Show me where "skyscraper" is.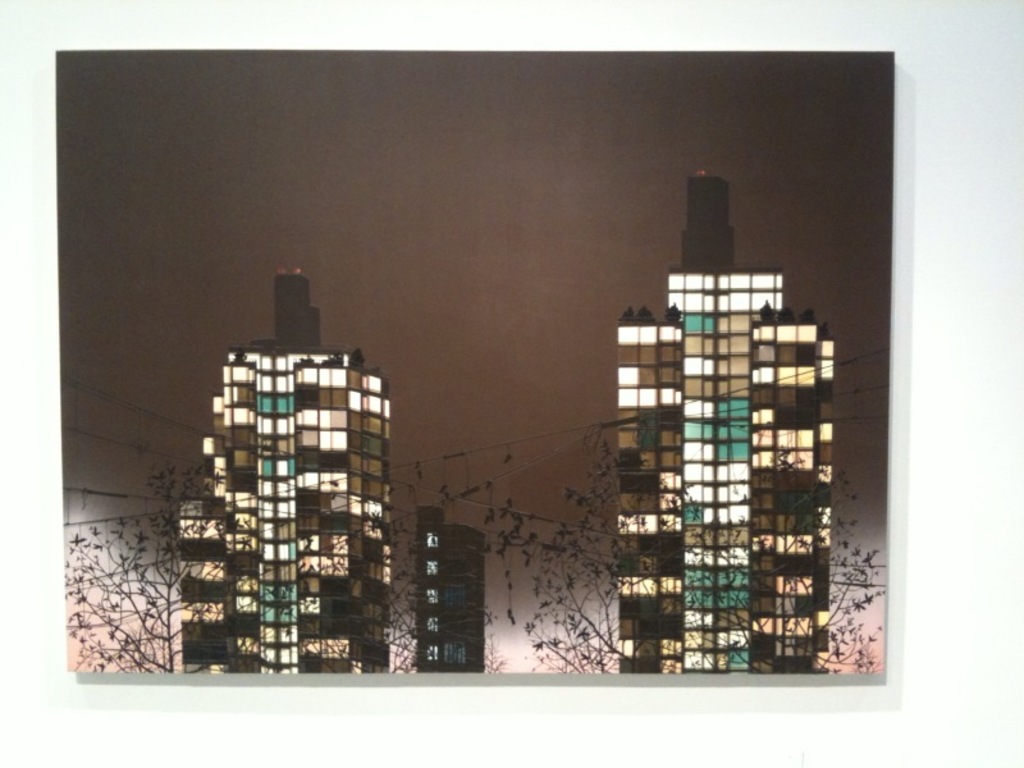
"skyscraper" is at BBox(164, 266, 394, 672).
